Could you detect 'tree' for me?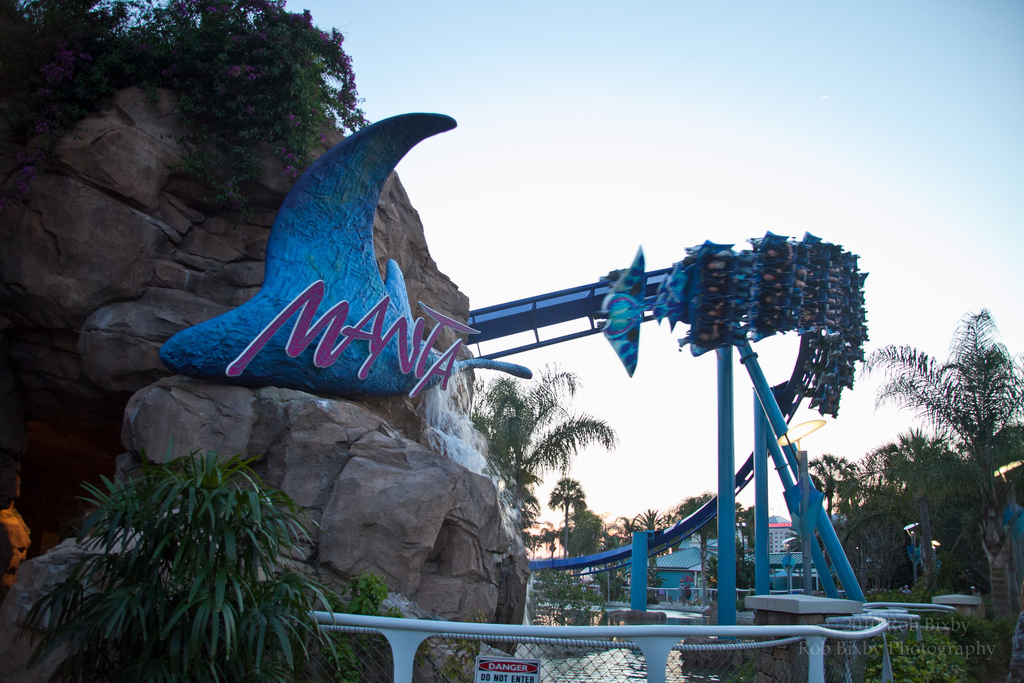
Detection result: <box>566,503,605,582</box>.
